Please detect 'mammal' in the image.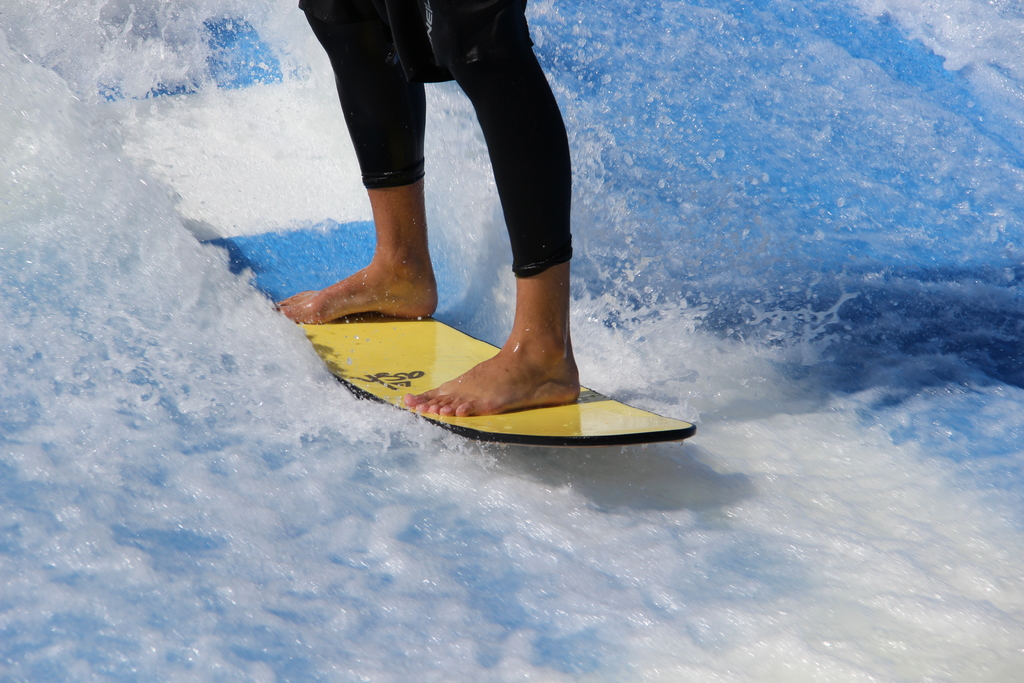
[left=281, top=0, right=566, bottom=416].
